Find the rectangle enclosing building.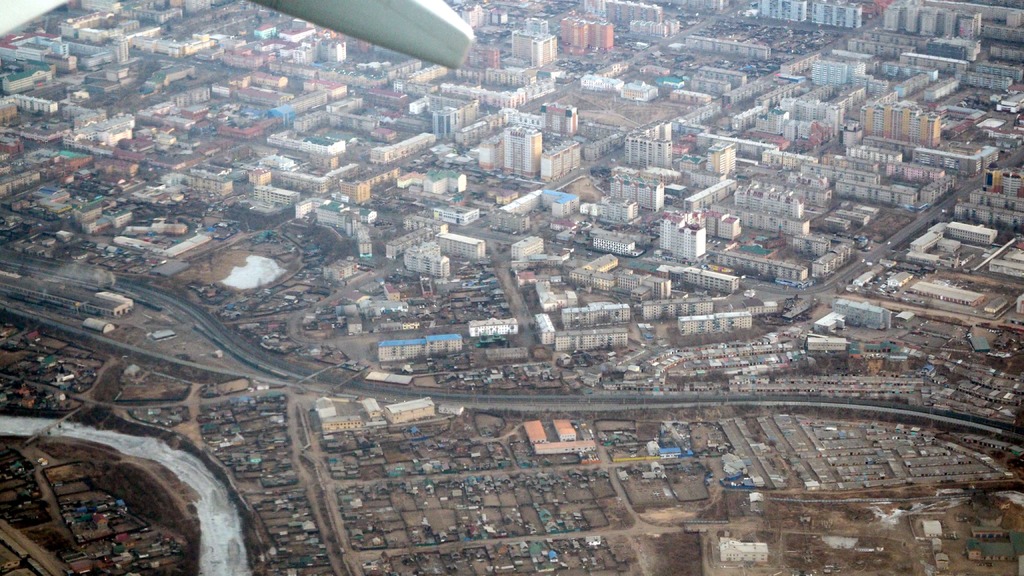
pyautogui.locateOnScreen(708, 142, 735, 173).
